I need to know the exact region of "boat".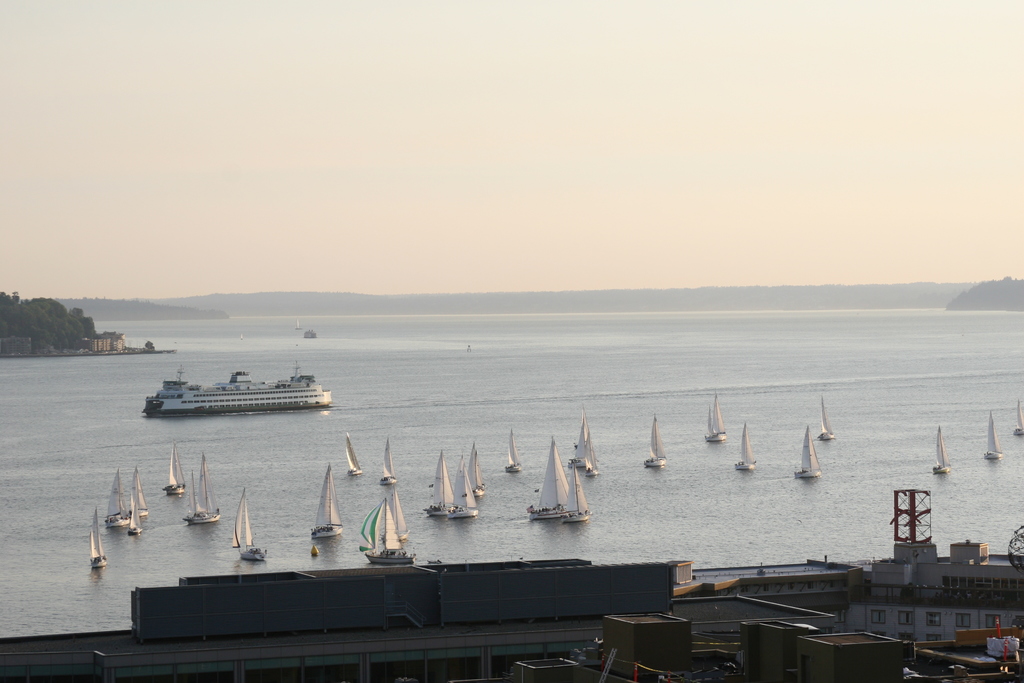
Region: rect(423, 451, 460, 519).
